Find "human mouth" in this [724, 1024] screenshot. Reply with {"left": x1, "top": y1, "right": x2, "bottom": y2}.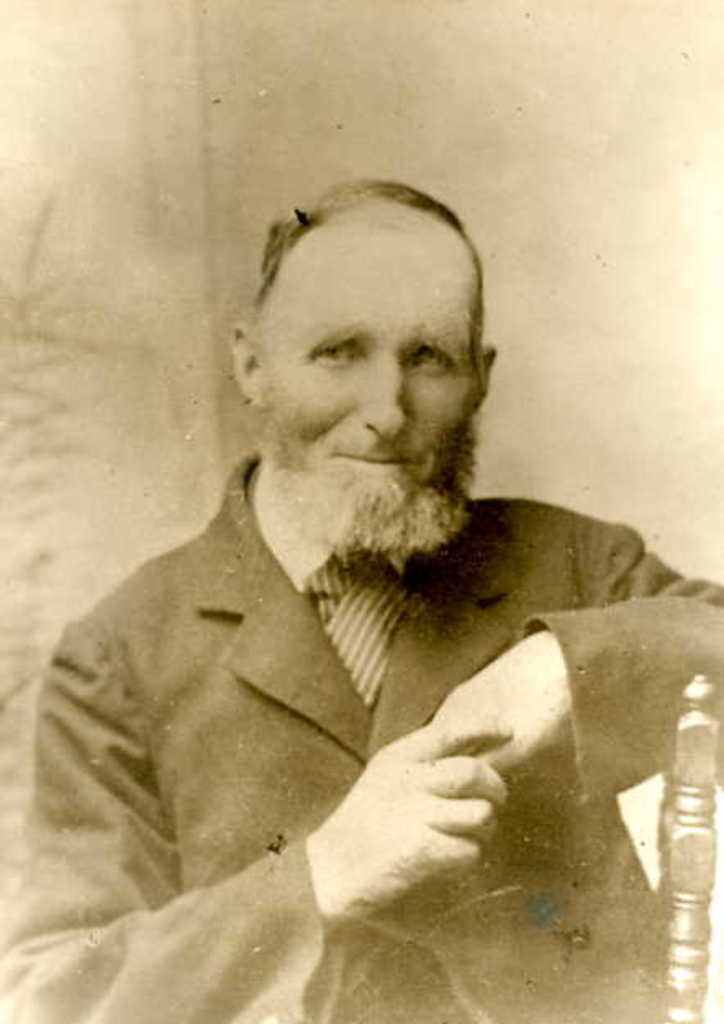
{"left": 339, "top": 444, "right": 414, "bottom": 477}.
